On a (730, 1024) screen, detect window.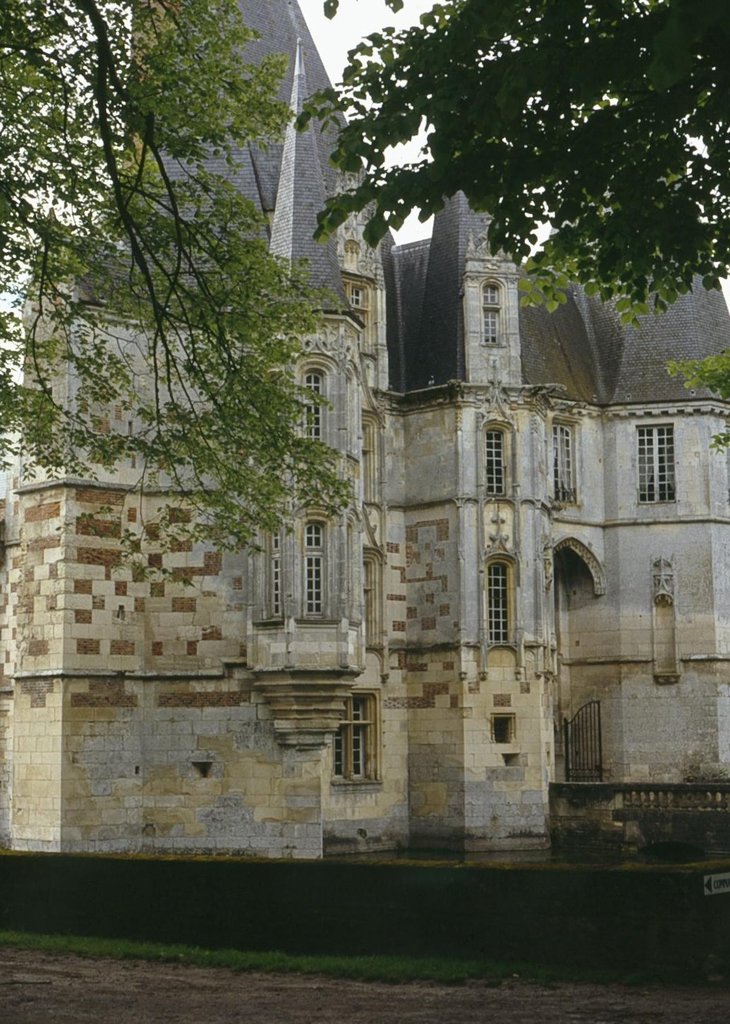
locate(482, 425, 507, 499).
